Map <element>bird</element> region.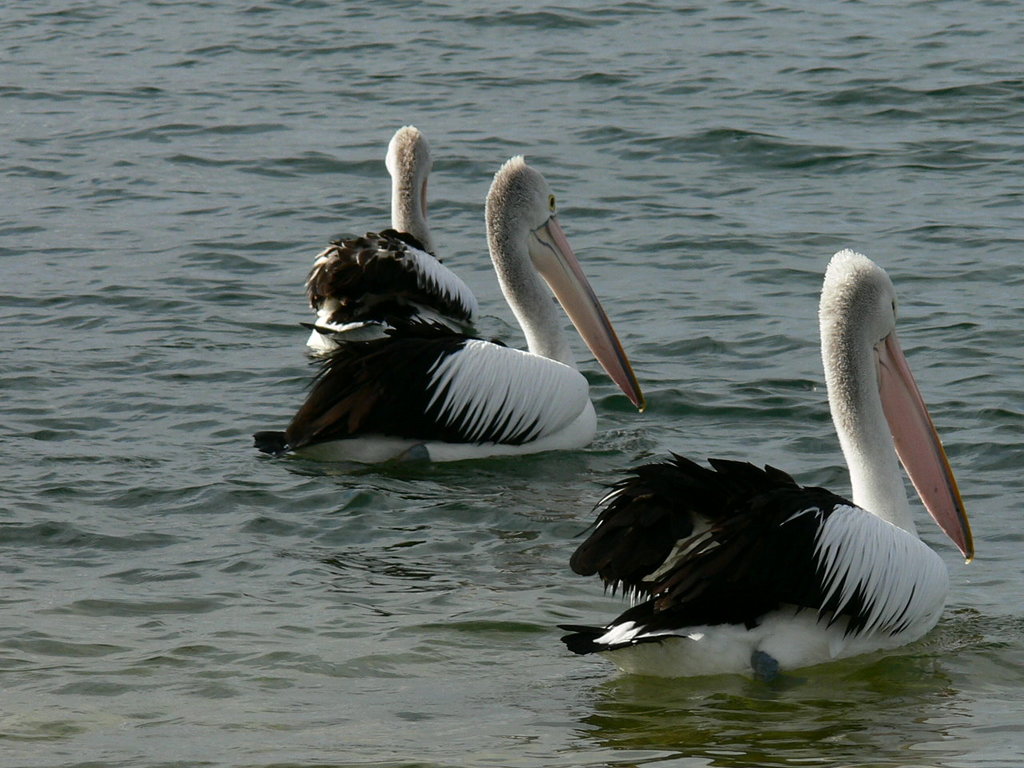
Mapped to pyautogui.locateOnScreen(306, 125, 483, 367).
